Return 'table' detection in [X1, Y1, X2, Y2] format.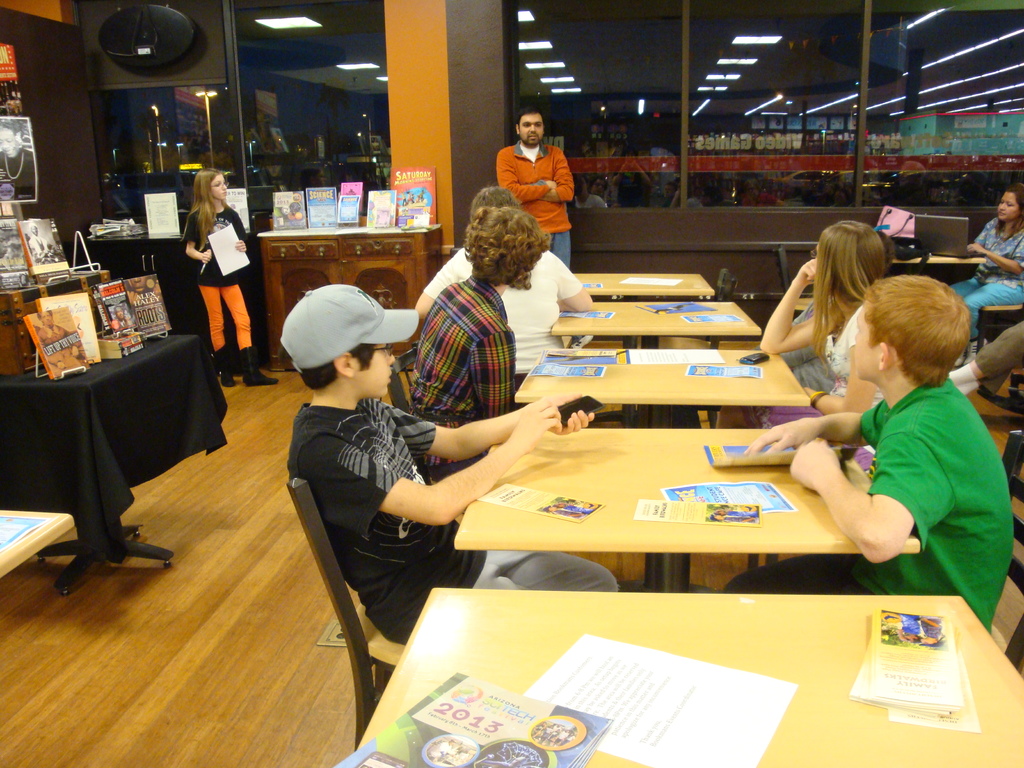
[456, 425, 919, 593].
